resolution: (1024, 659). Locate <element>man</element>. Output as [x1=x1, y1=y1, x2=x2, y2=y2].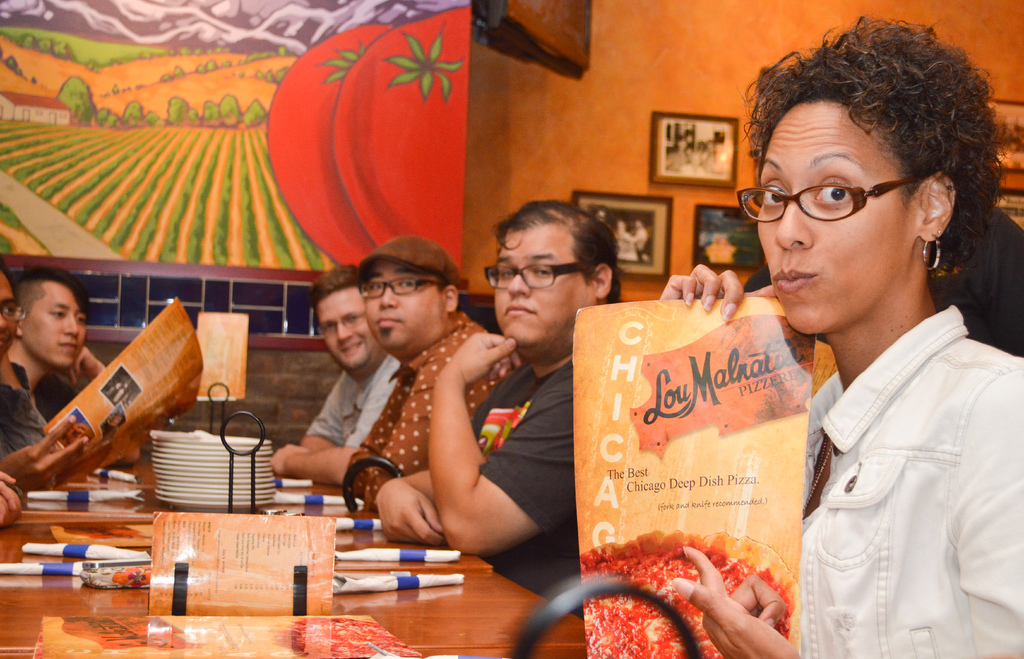
[x1=0, y1=250, x2=116, y2=492].
